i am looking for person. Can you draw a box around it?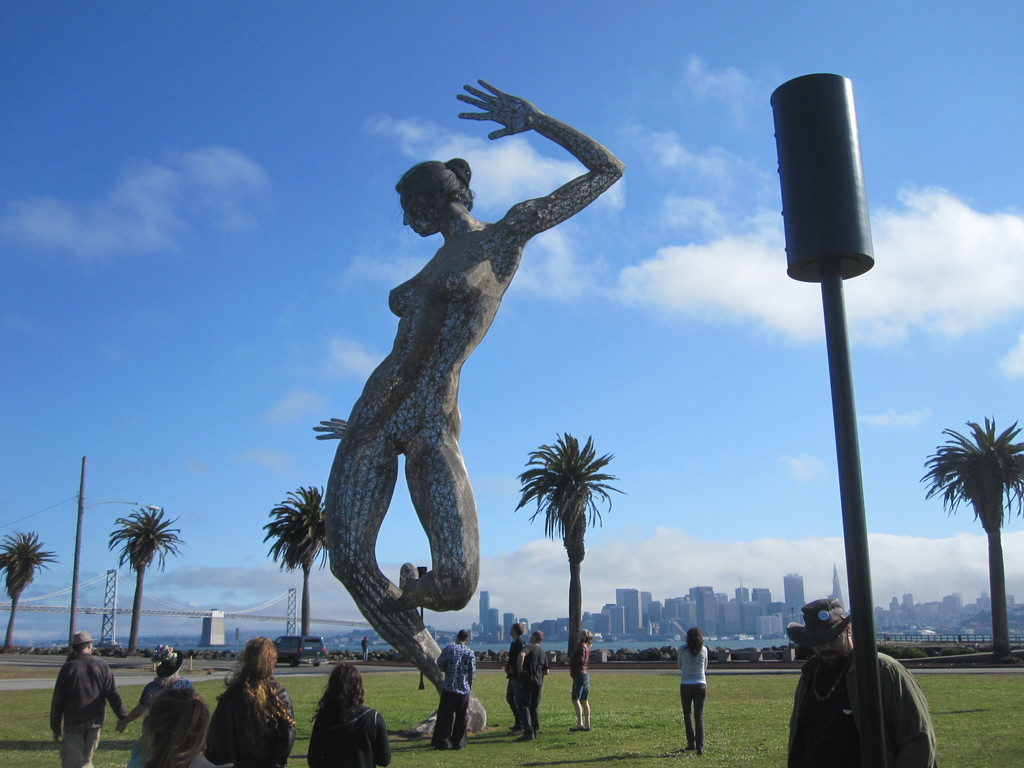
Sure, the bounding box is [520, 627, 549, 735].
